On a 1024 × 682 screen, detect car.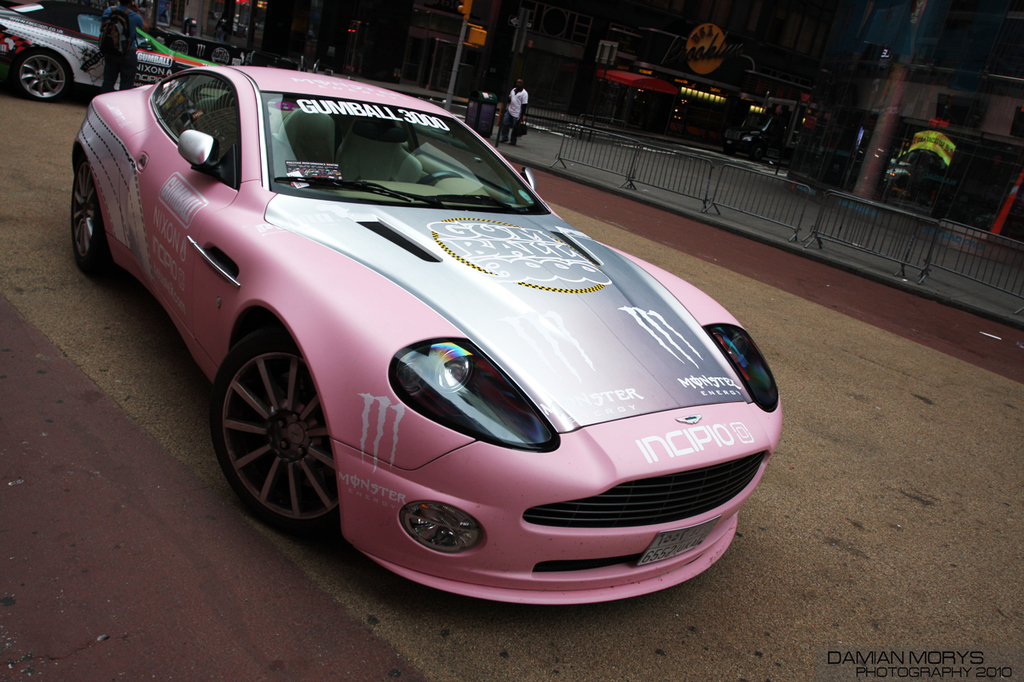
x1=73 y1=65 x2=787 y2=594.
